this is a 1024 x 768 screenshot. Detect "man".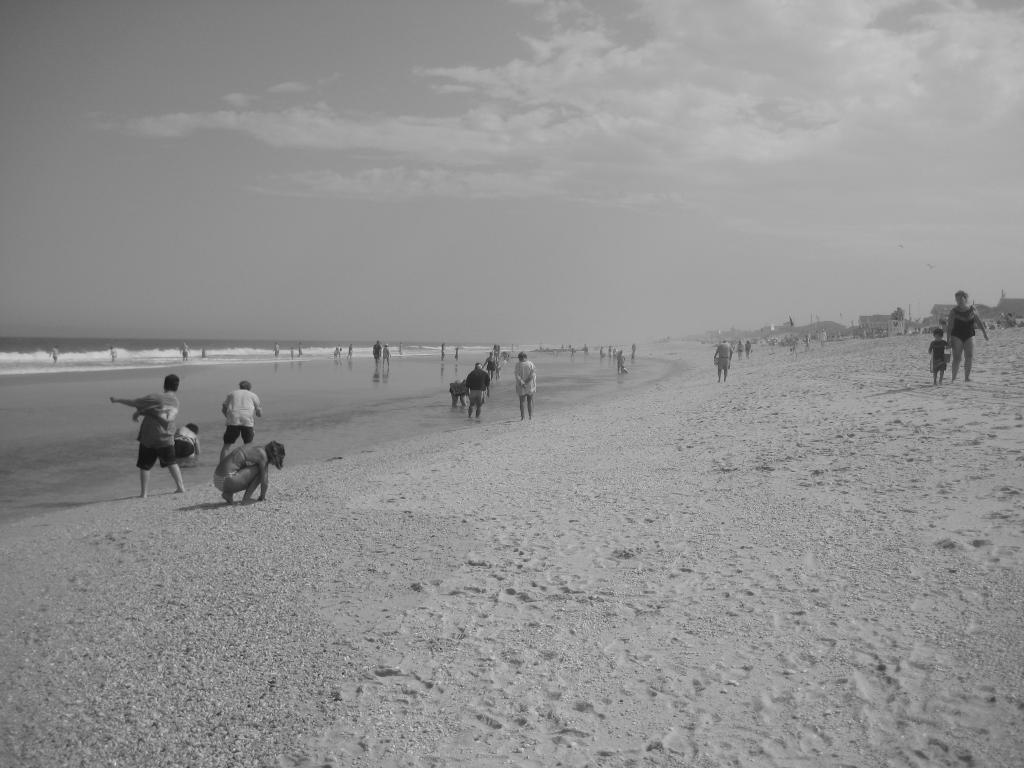
l=509, t=351, r=549, b=410.
